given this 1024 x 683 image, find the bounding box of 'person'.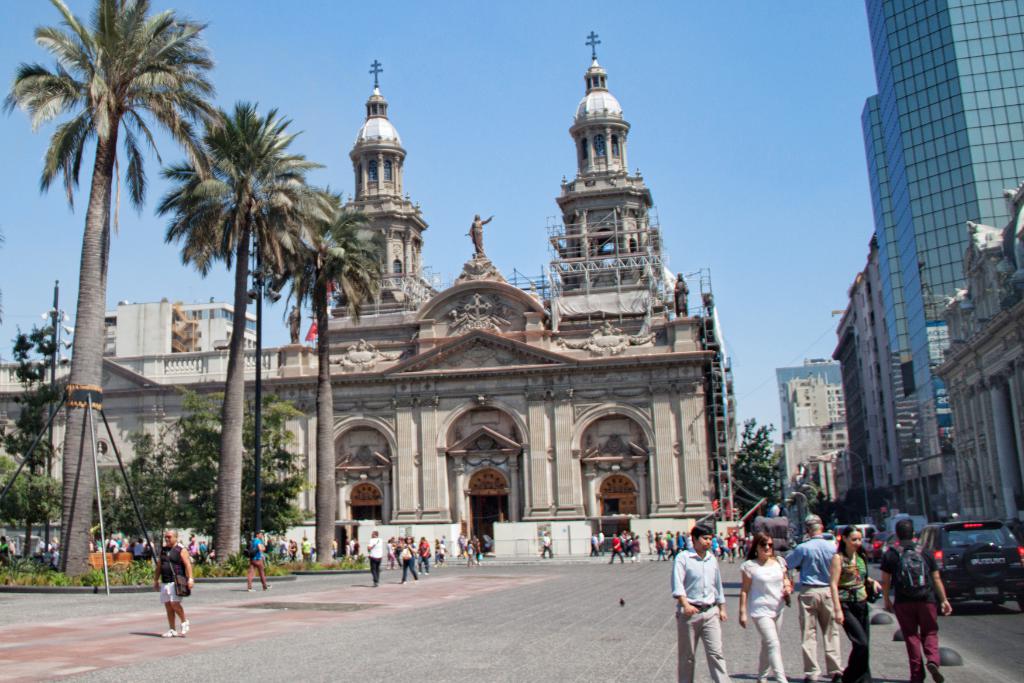
{"x1": 368, "y1": 533, "x2": 387, "y2": 579}.
